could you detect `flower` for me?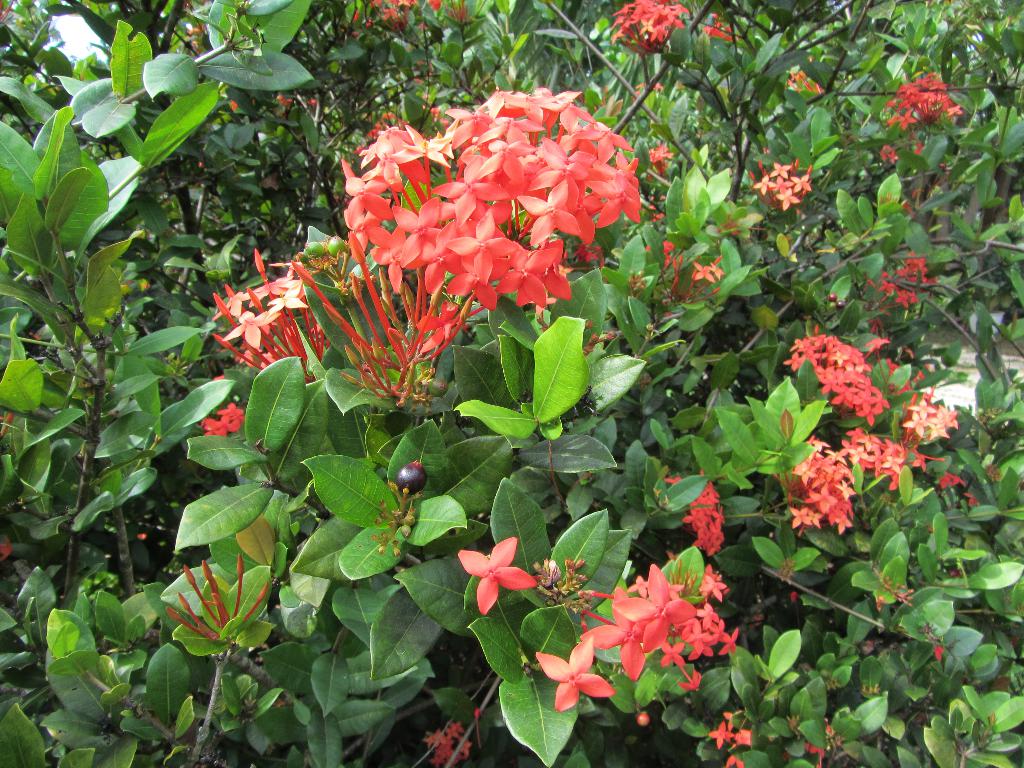
Detection result: region(649, 143, 673, 176).
